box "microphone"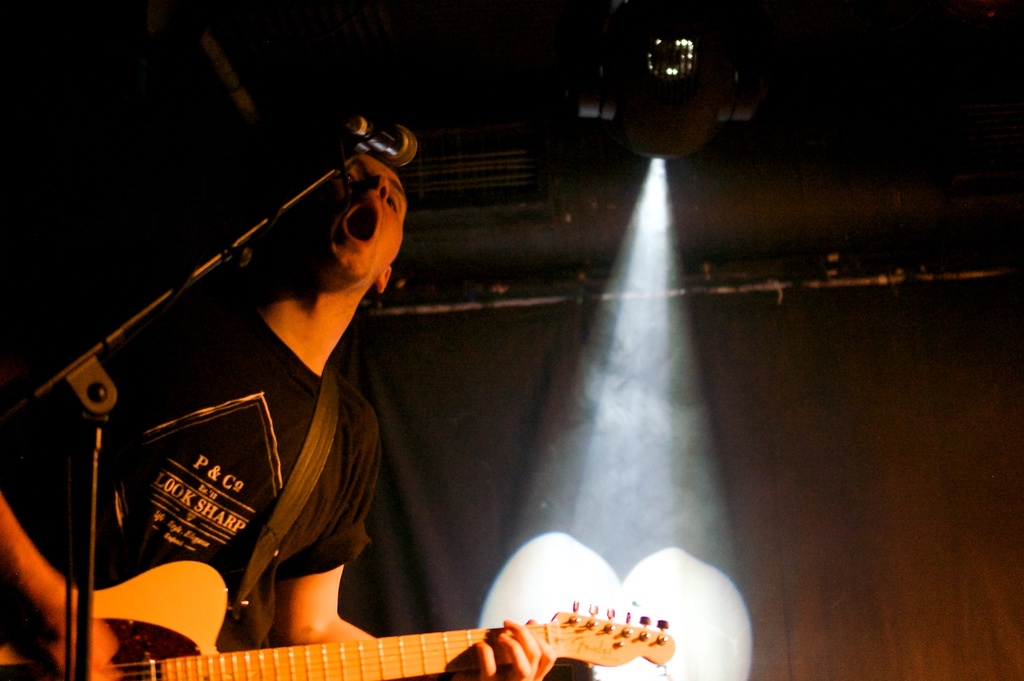
(345,116,417,171)
